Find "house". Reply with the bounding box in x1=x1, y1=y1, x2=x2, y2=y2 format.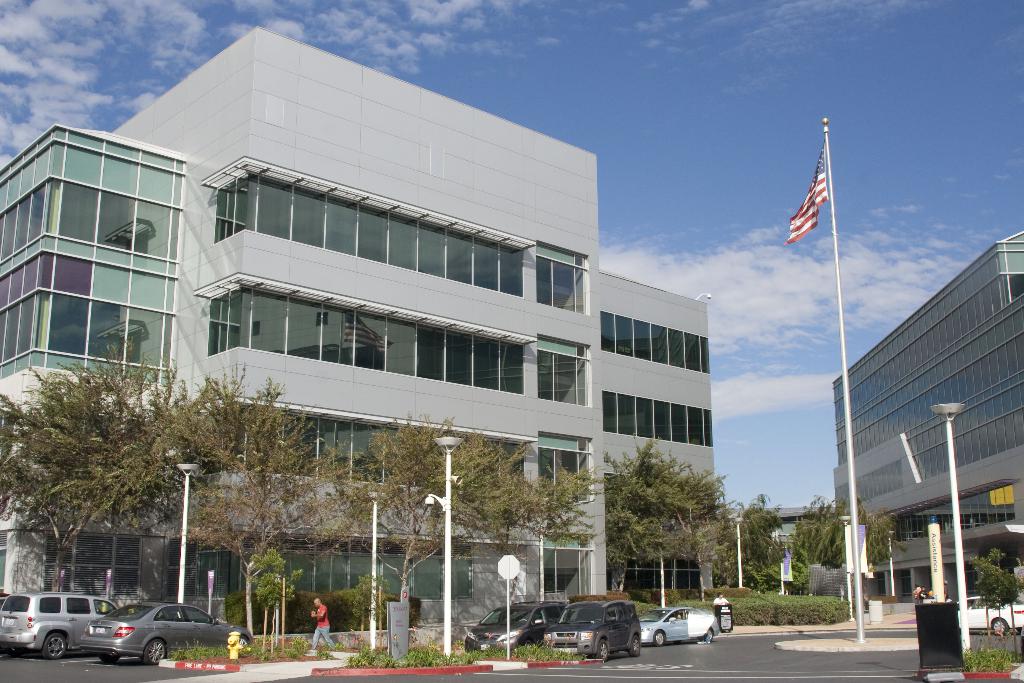
x1=0, y1=135, x2=214, y2=609.
